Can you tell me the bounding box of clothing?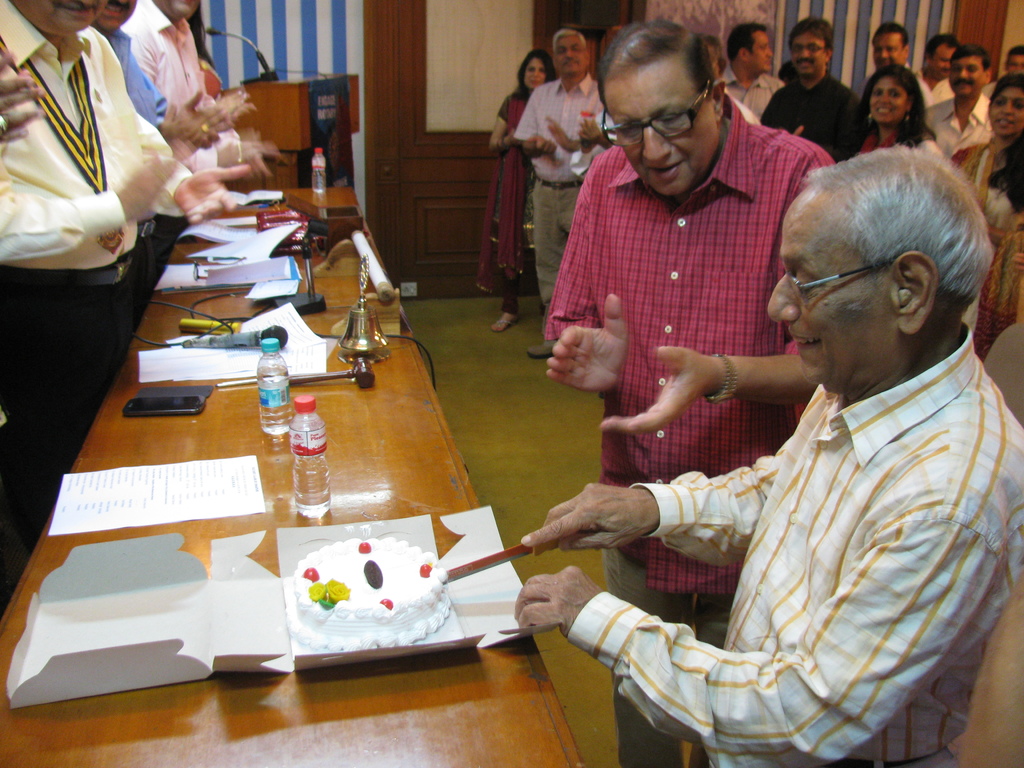
rect(541, 144, 842, 767).
